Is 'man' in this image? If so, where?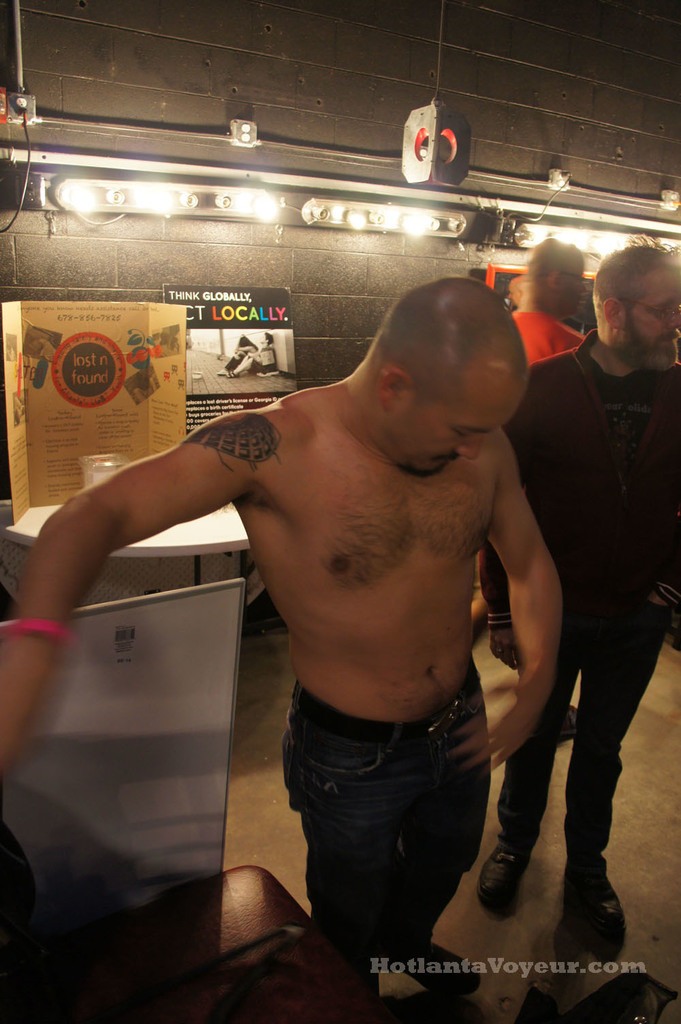
Yes, at crop(482, 234, 591, 738).
